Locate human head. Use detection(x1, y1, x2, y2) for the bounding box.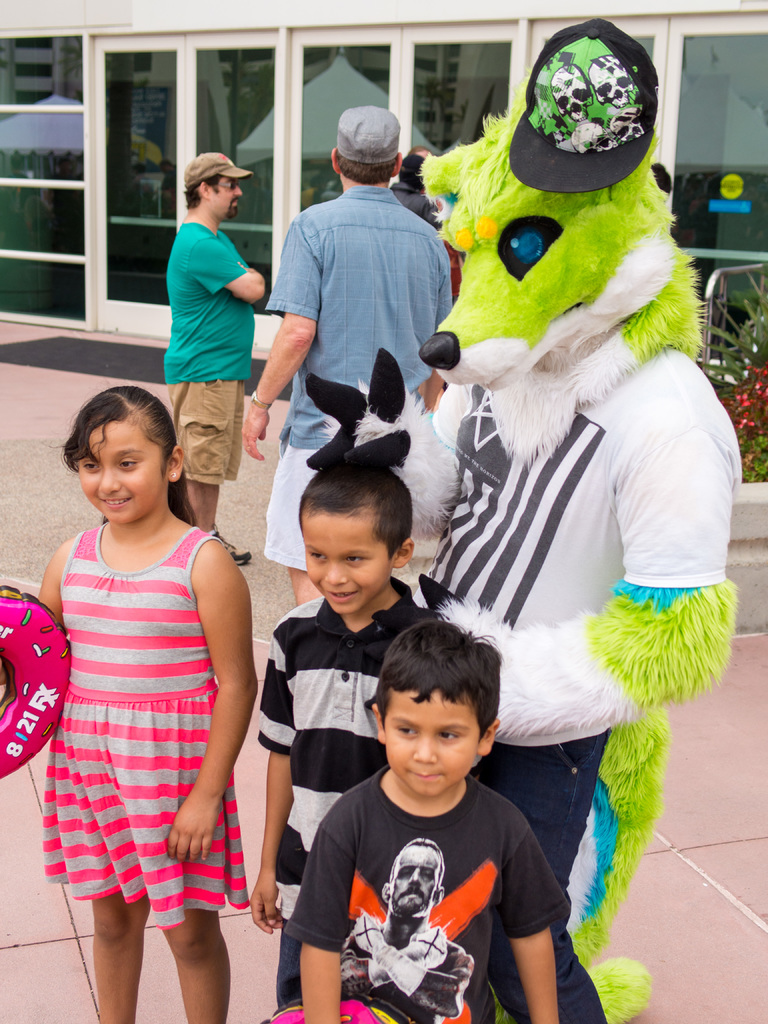
detection(369, 620, 506, 796).
